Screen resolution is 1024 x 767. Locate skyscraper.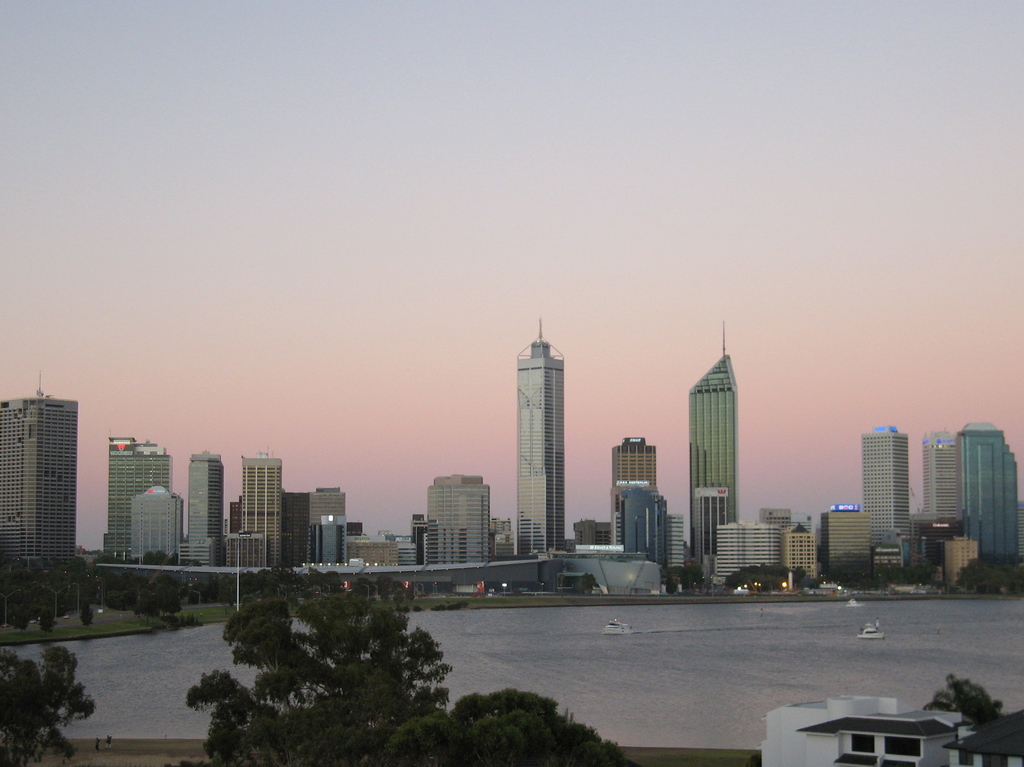
select_region(686, 323, 736, 560).
